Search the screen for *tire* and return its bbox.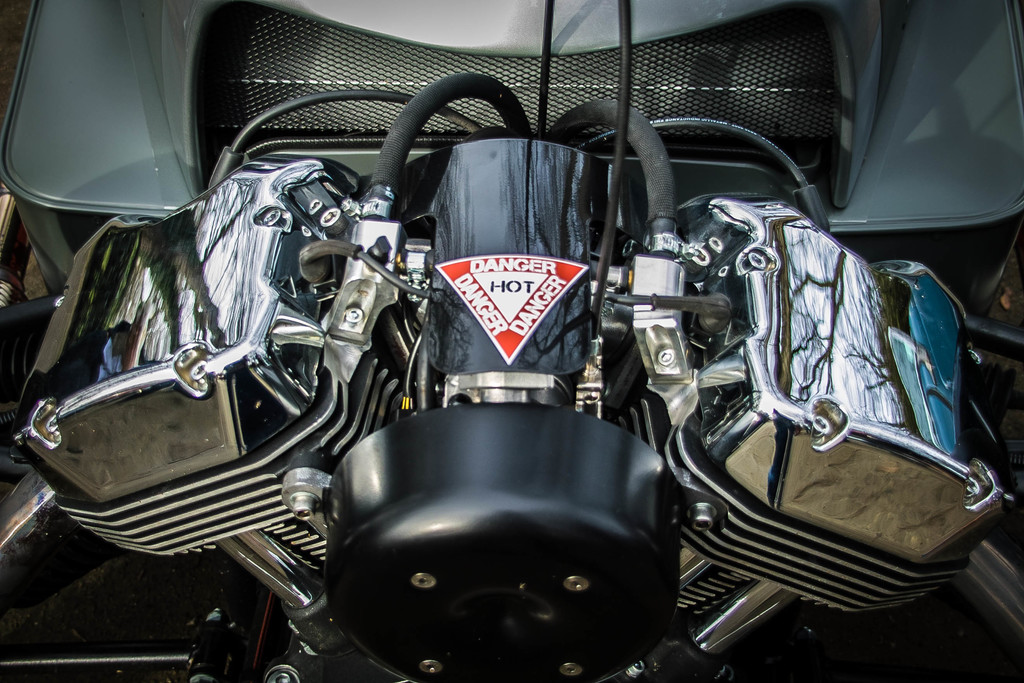
Found: BBox(957, 541, 1023, 657).
